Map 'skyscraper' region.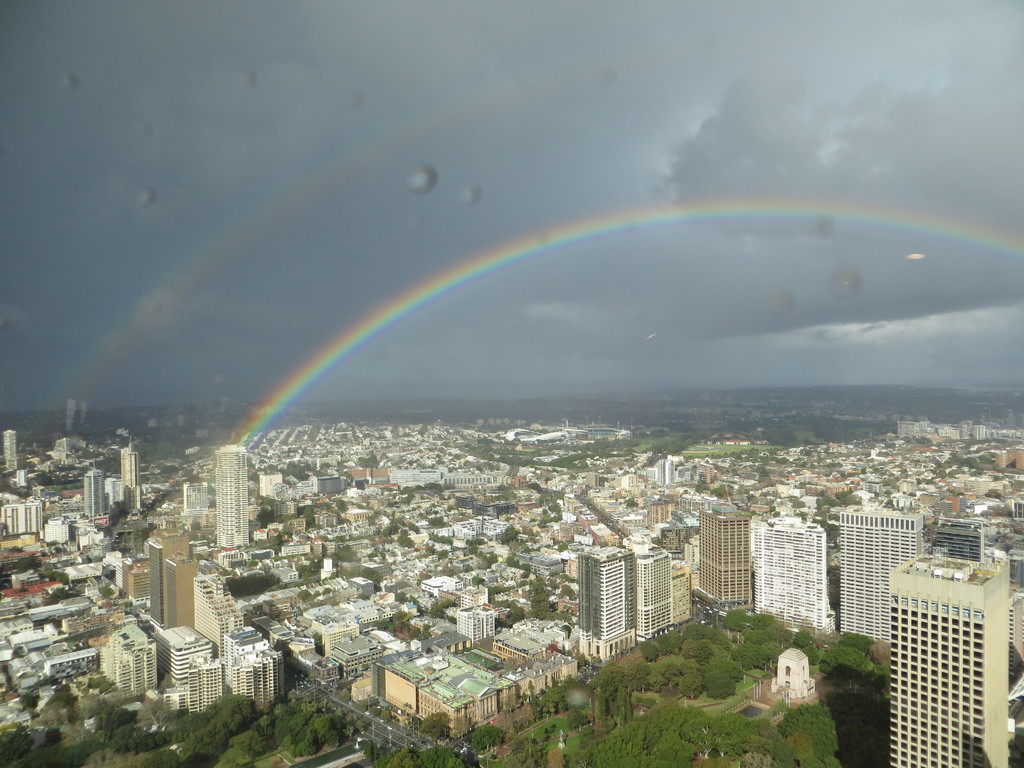
Mapped to [83, 460, 103, 516].
